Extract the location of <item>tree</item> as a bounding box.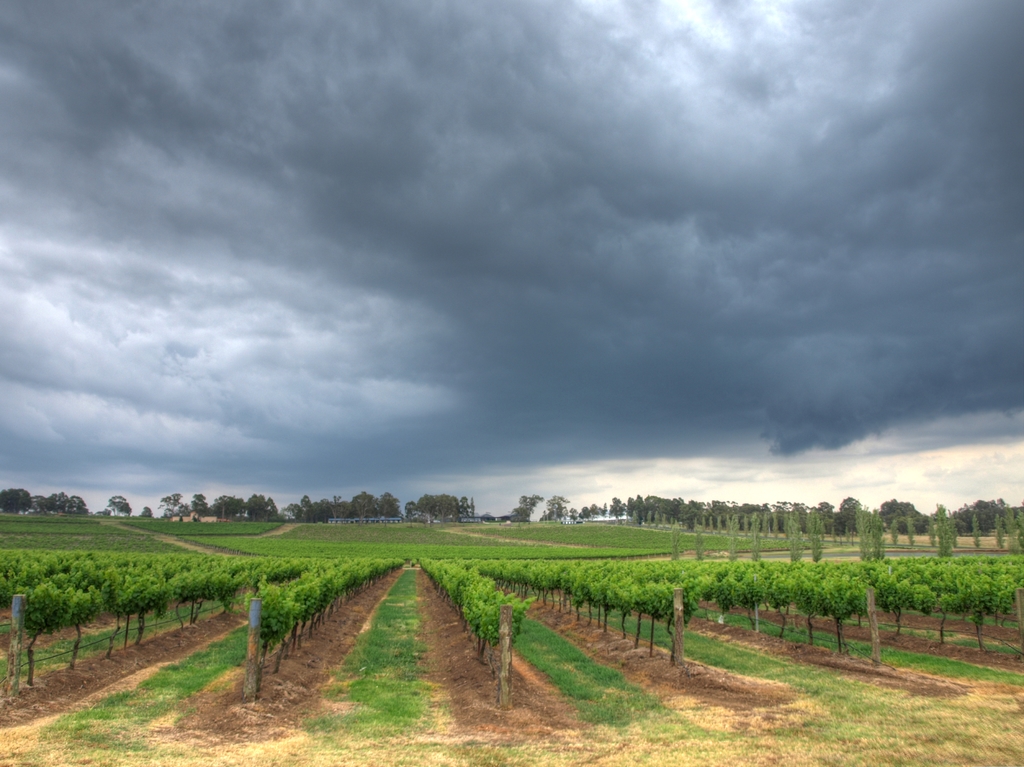
<box>508,494,538,522</box>.
